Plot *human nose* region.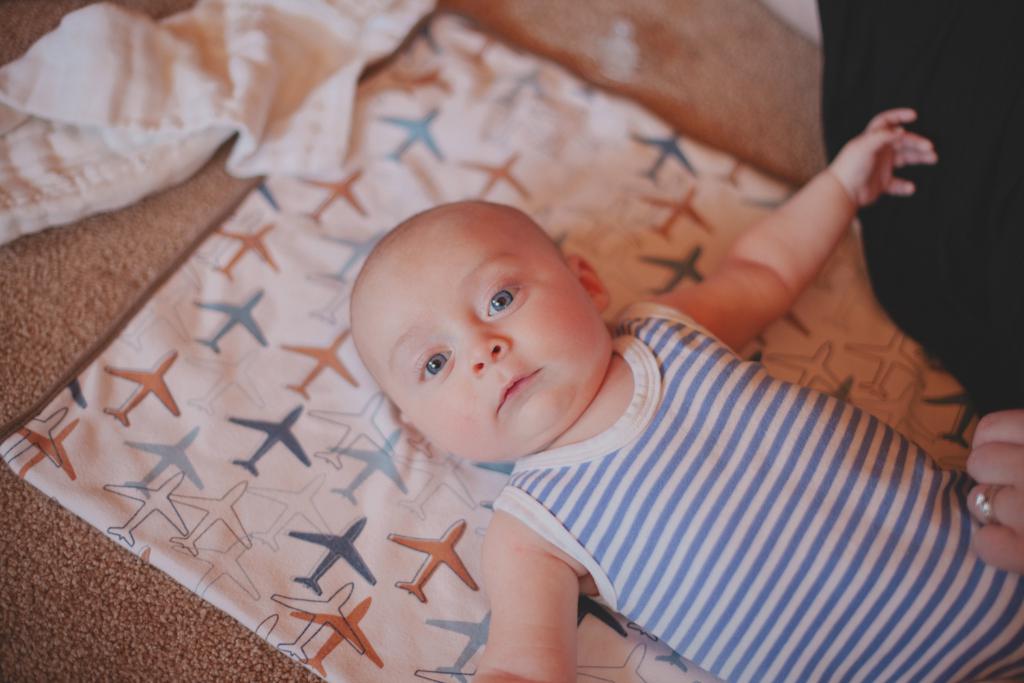
Plotted at <box>454,329,509,380</box>.
